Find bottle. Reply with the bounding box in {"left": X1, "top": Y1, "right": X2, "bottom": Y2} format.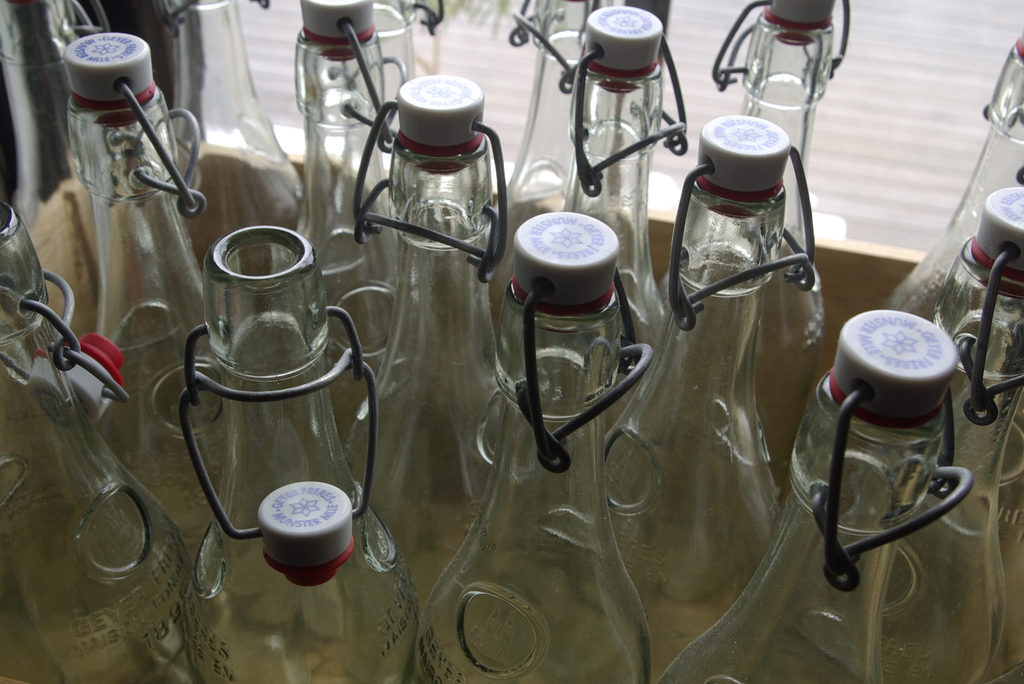
{"left": 490, "top": 0, "right": 608, "bottom": 330}.
